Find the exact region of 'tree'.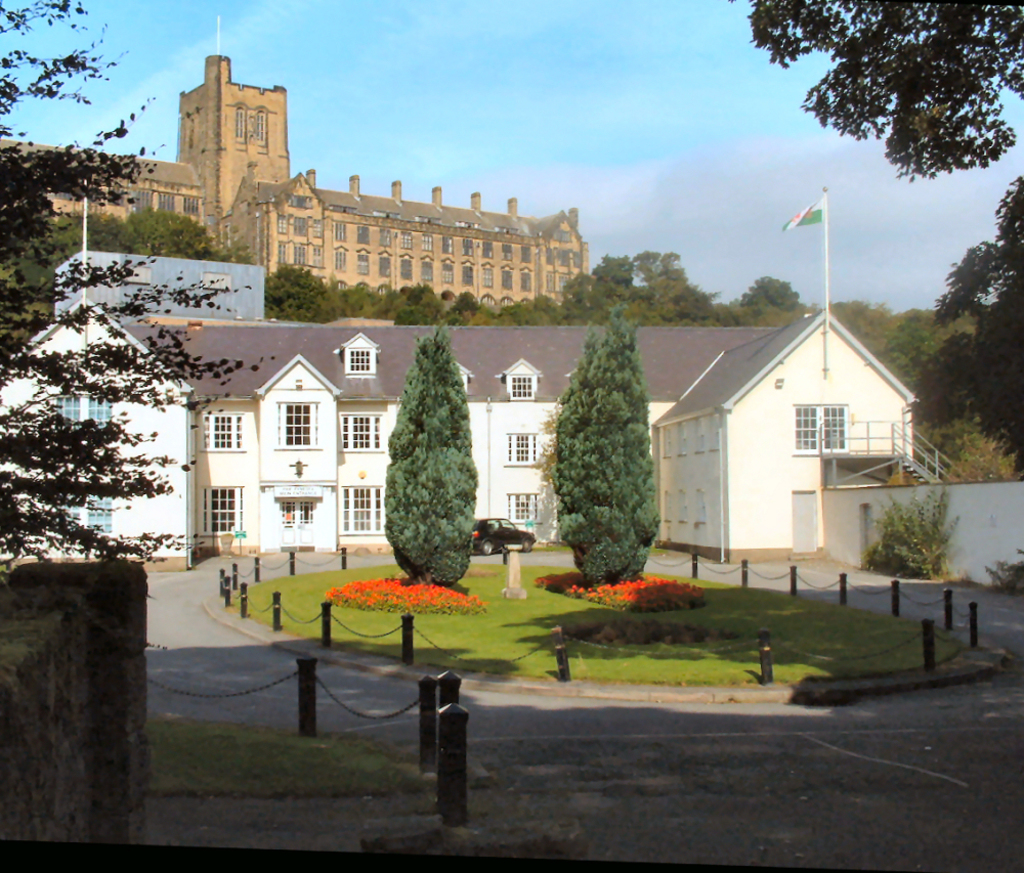
Exact region: <region>0, 0, 303, 640</region>.
